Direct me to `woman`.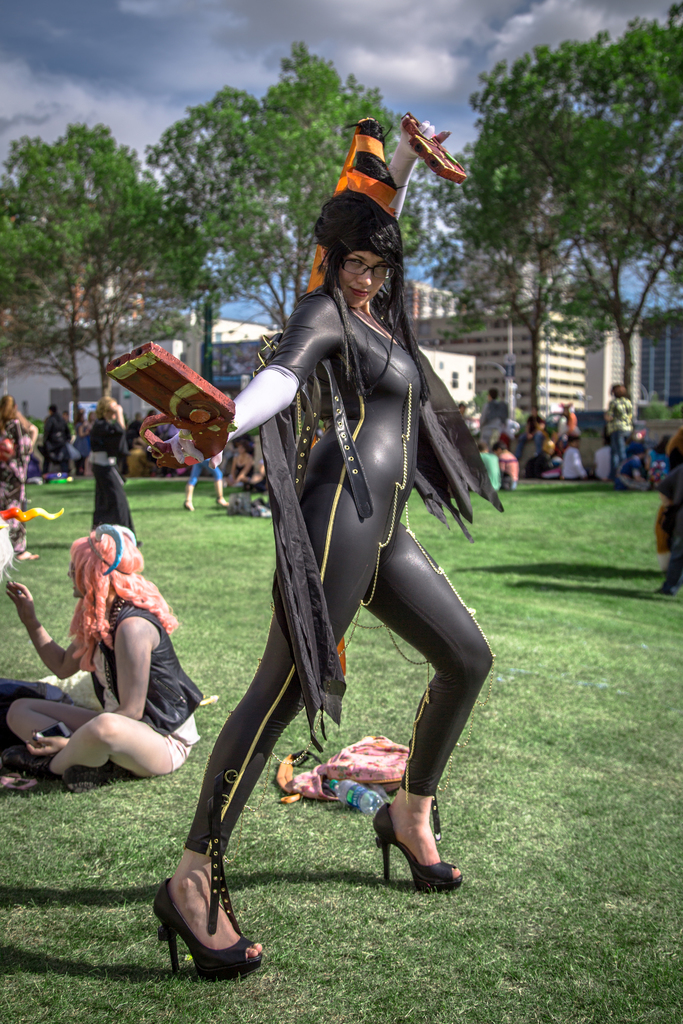
Direction: <bbox>152, 120, 497, 977</bbox>.
